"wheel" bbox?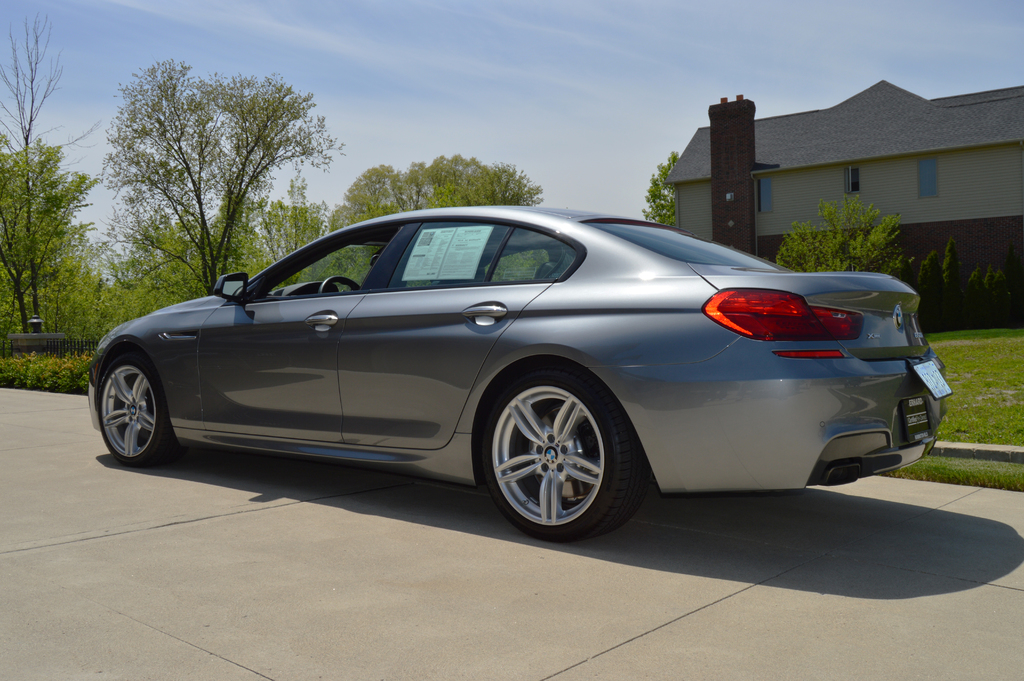
99/354/182/467
